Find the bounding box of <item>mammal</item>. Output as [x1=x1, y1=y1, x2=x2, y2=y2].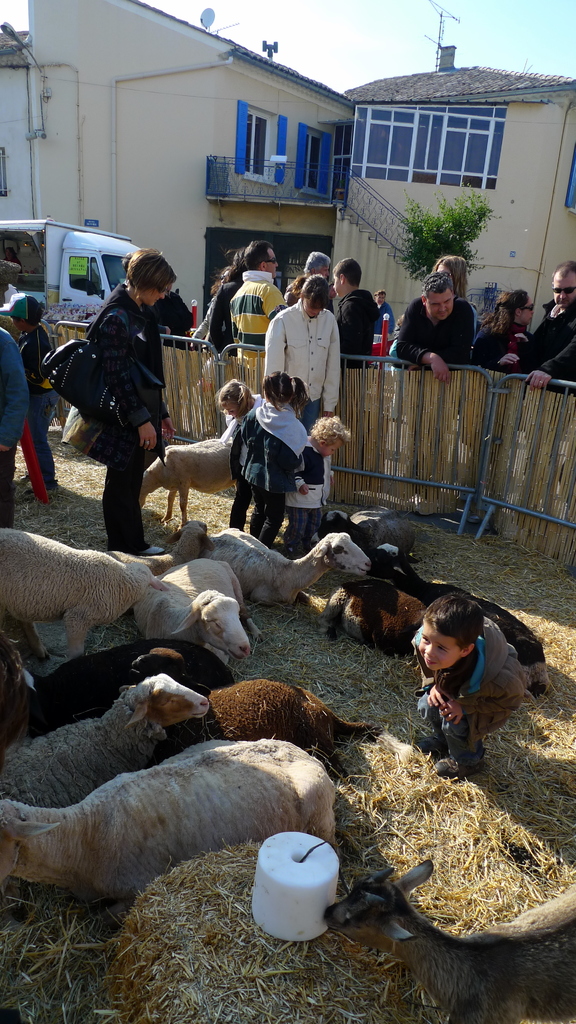
[x1=363, y1=538, x2=552, y2=682].
